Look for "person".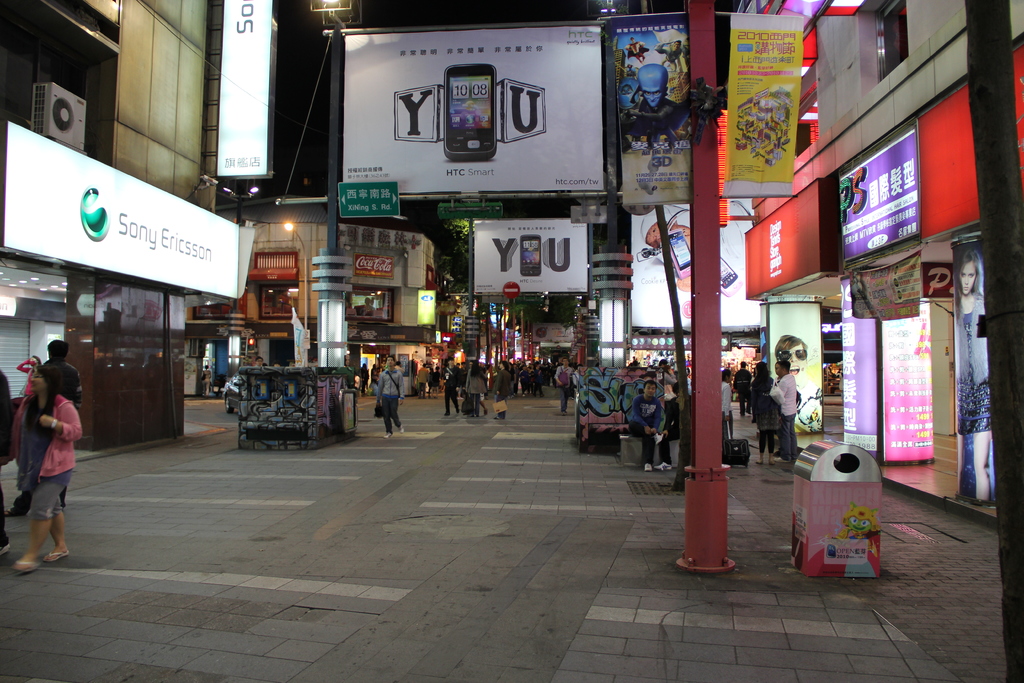
Found: (375, 352, 403, 435).
